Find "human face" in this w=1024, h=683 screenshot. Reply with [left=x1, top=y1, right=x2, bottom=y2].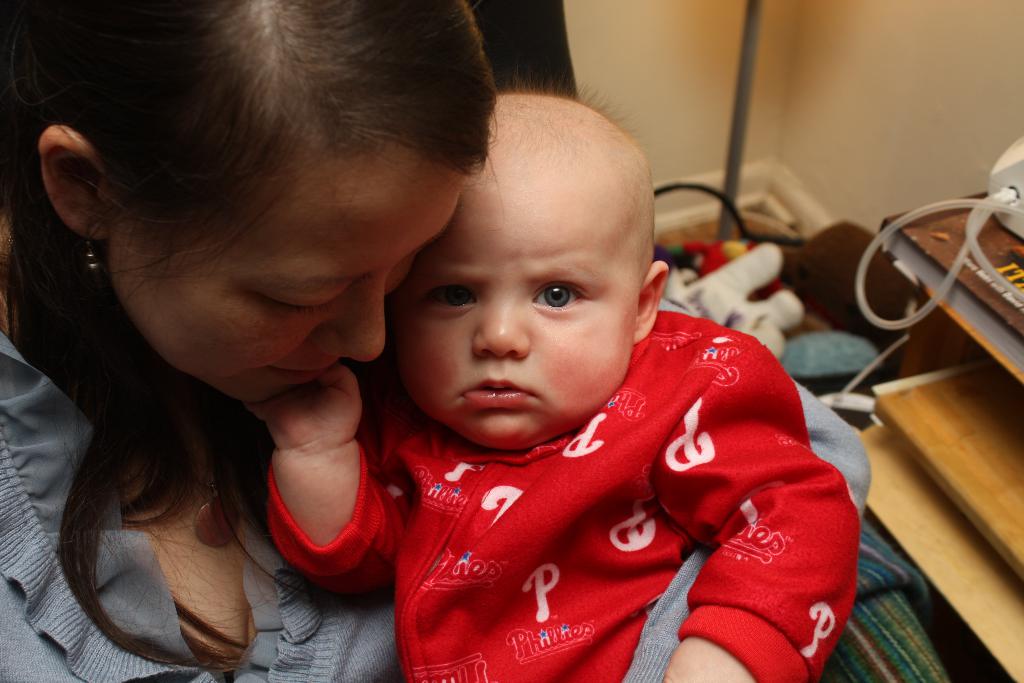
[left=116, top=151, right=463, bottom=413].
